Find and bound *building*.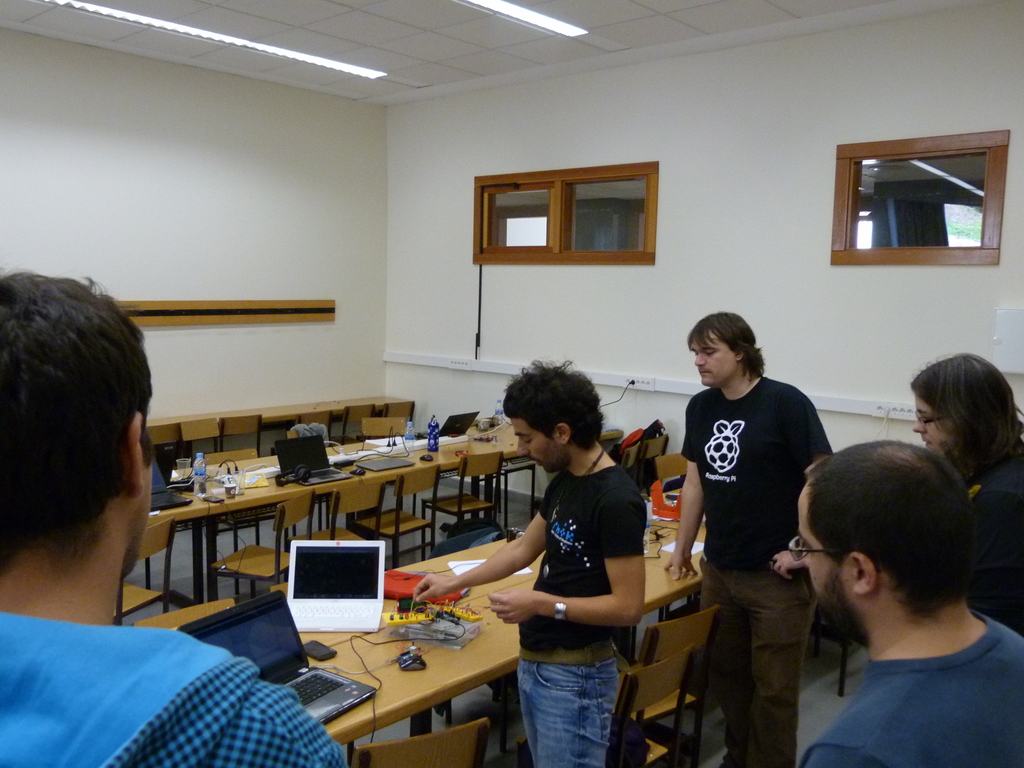
Bound: select_region(0, 1, 1021, 767).
